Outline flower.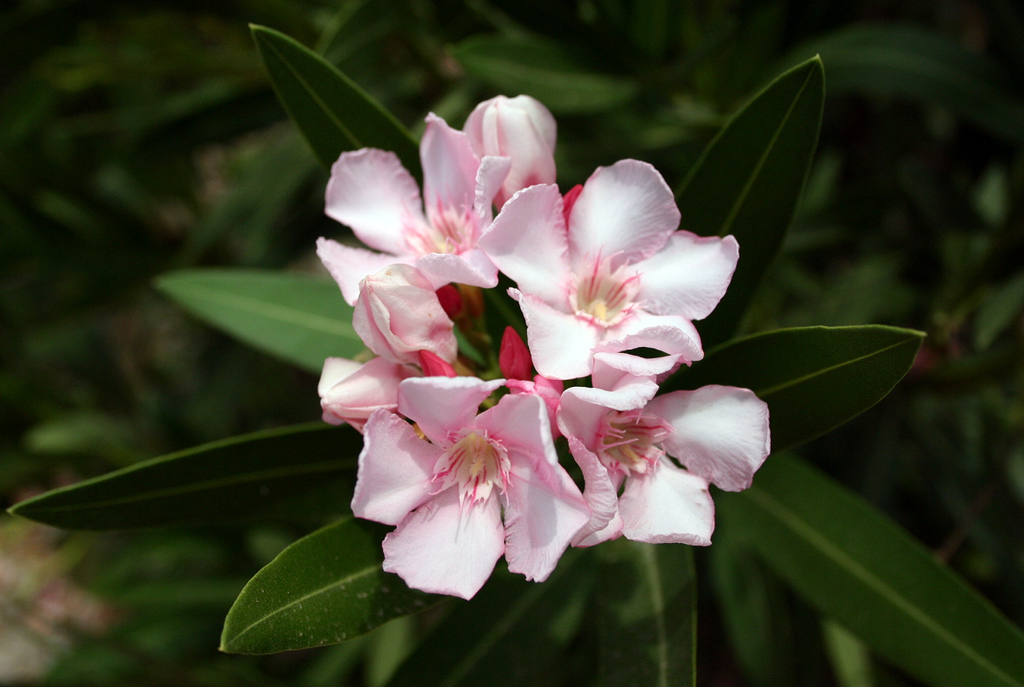
Outline: rect(309, 254, 452, 428).
